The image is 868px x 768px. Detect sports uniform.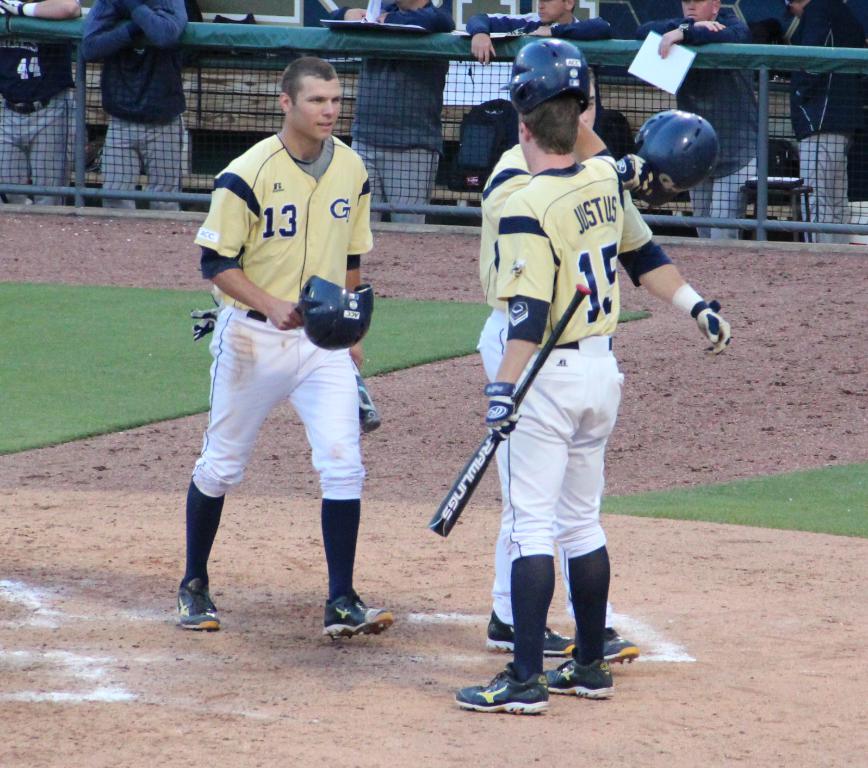
Detection: left=477, top=144, right=673, bottom=634.
